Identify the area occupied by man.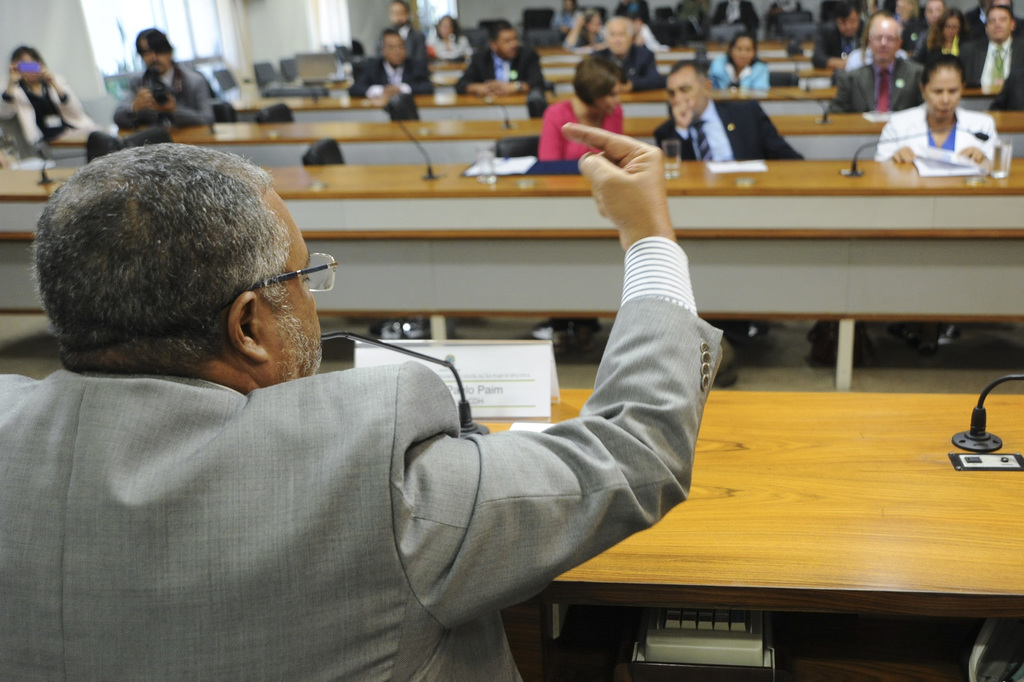
Area: (31,138,733,660).
